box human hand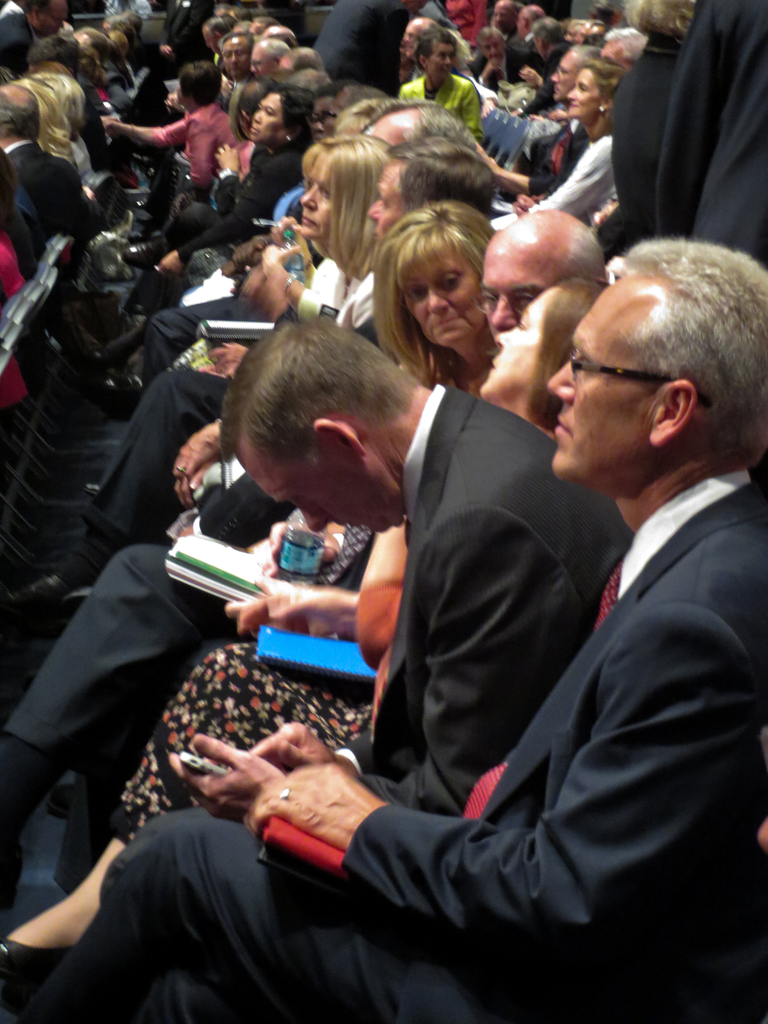
x1=211, y1=340, x2=251, y2=381
